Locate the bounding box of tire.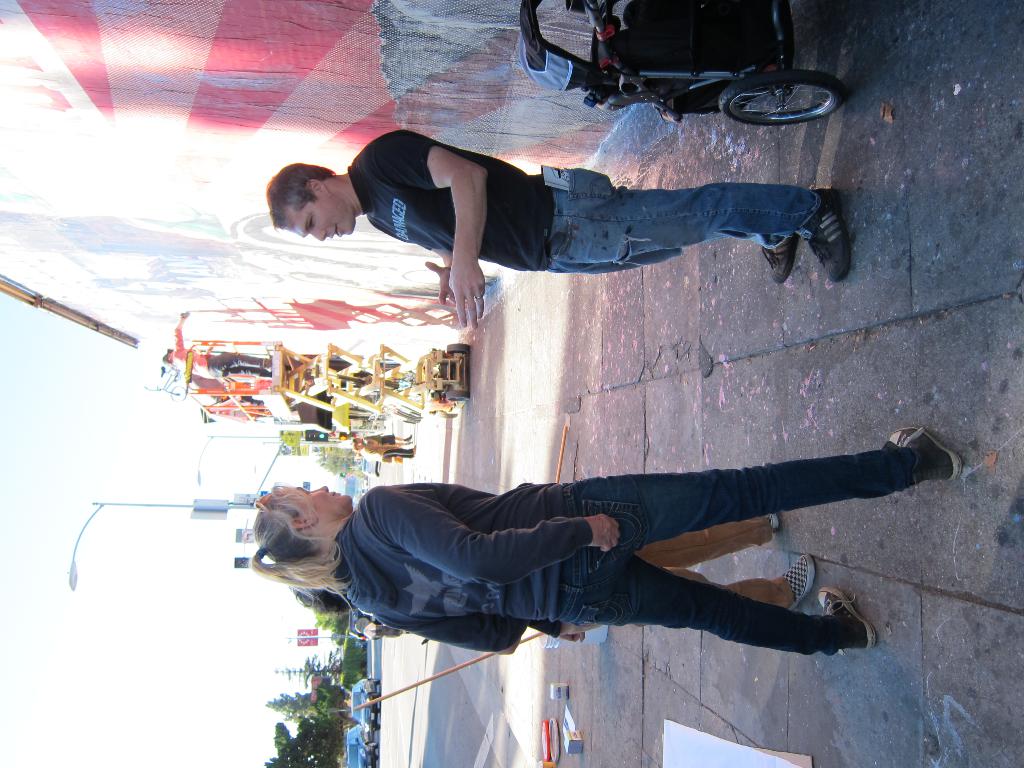
Bounding box: pyautogui.locateOnScreen(368, 692, 381, 701).
